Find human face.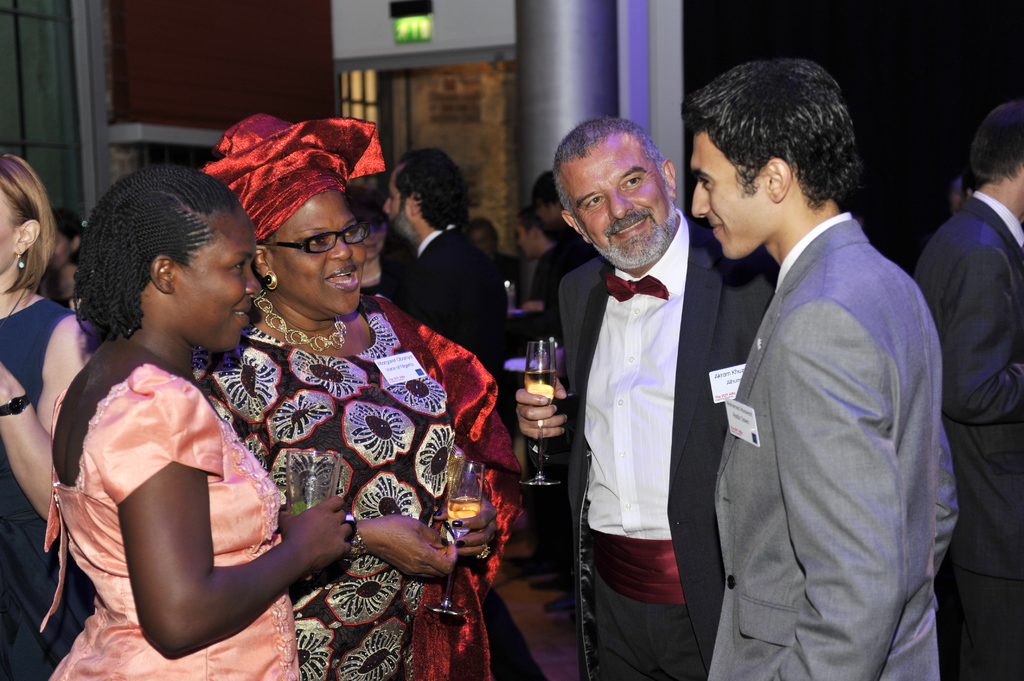
pyautogui.locateOnScreen(269, 192, 367, 312).
